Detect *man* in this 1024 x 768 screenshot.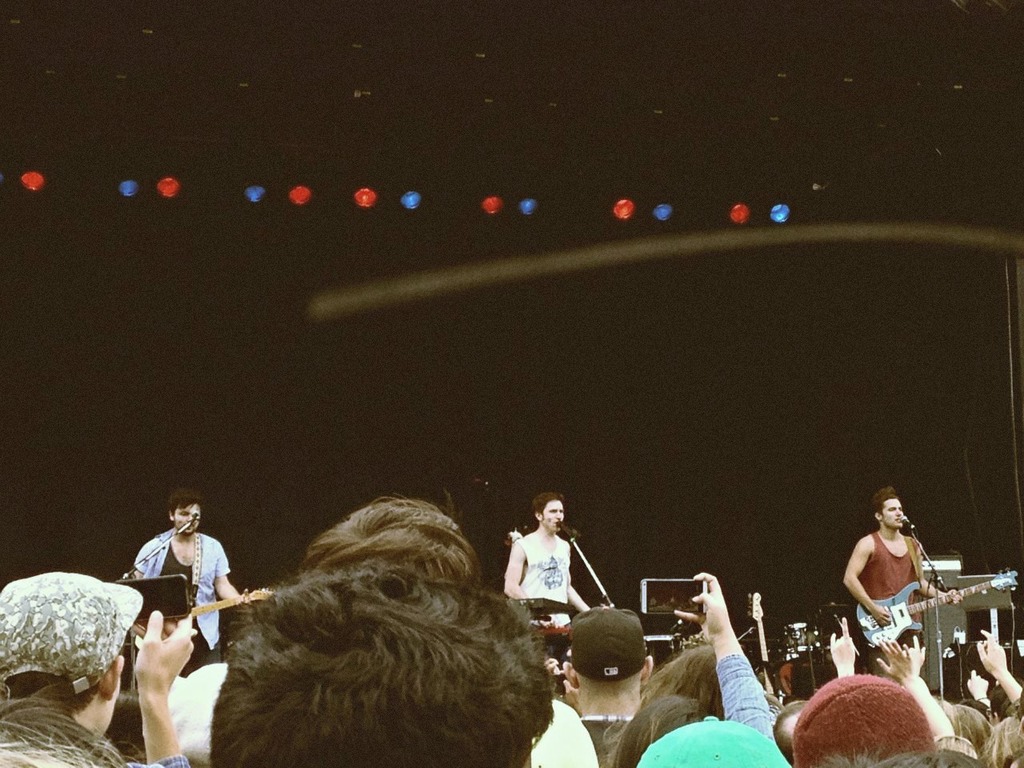
Detection: <region>838, 489, 963, 678</region>.
